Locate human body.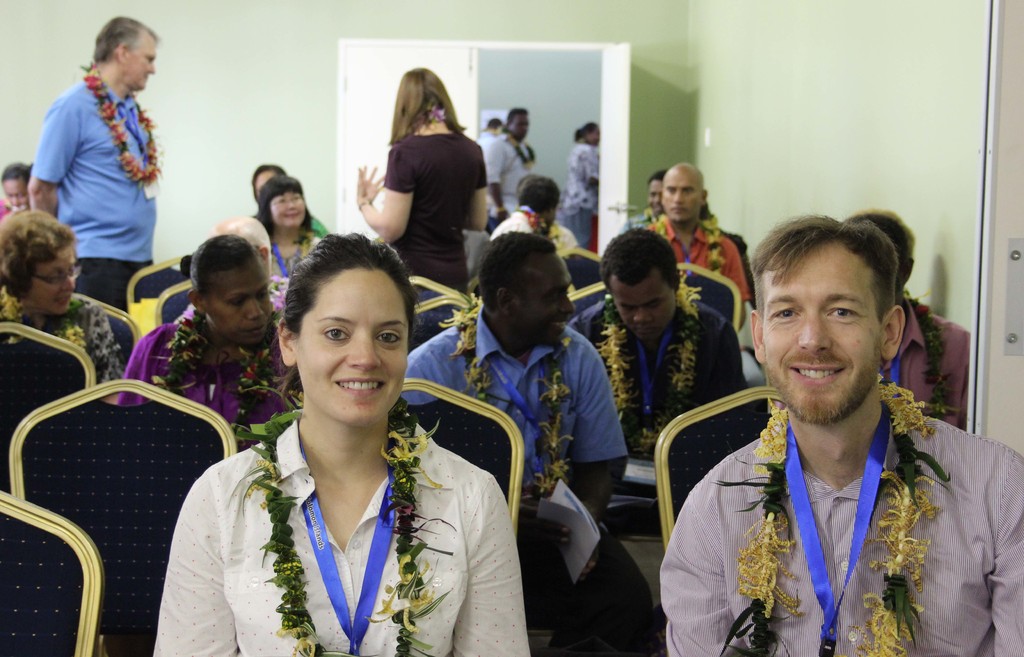
Bounding box: region(576, 297, 744, 455).
